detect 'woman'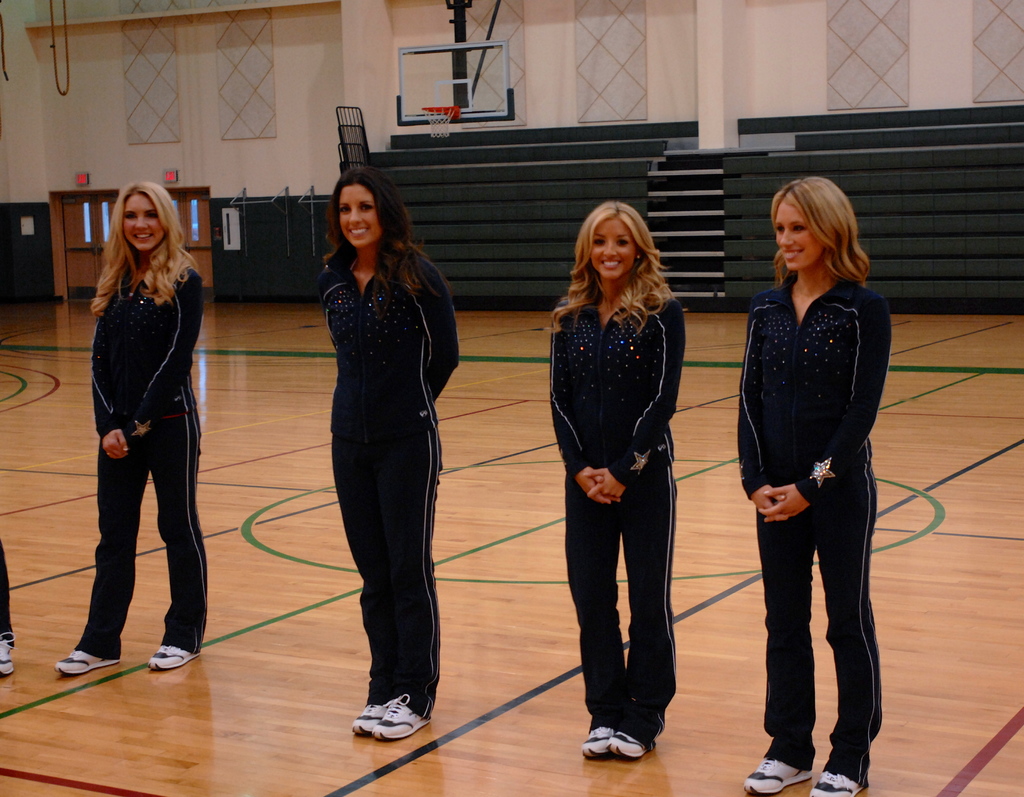
545, 186, 700, 755
